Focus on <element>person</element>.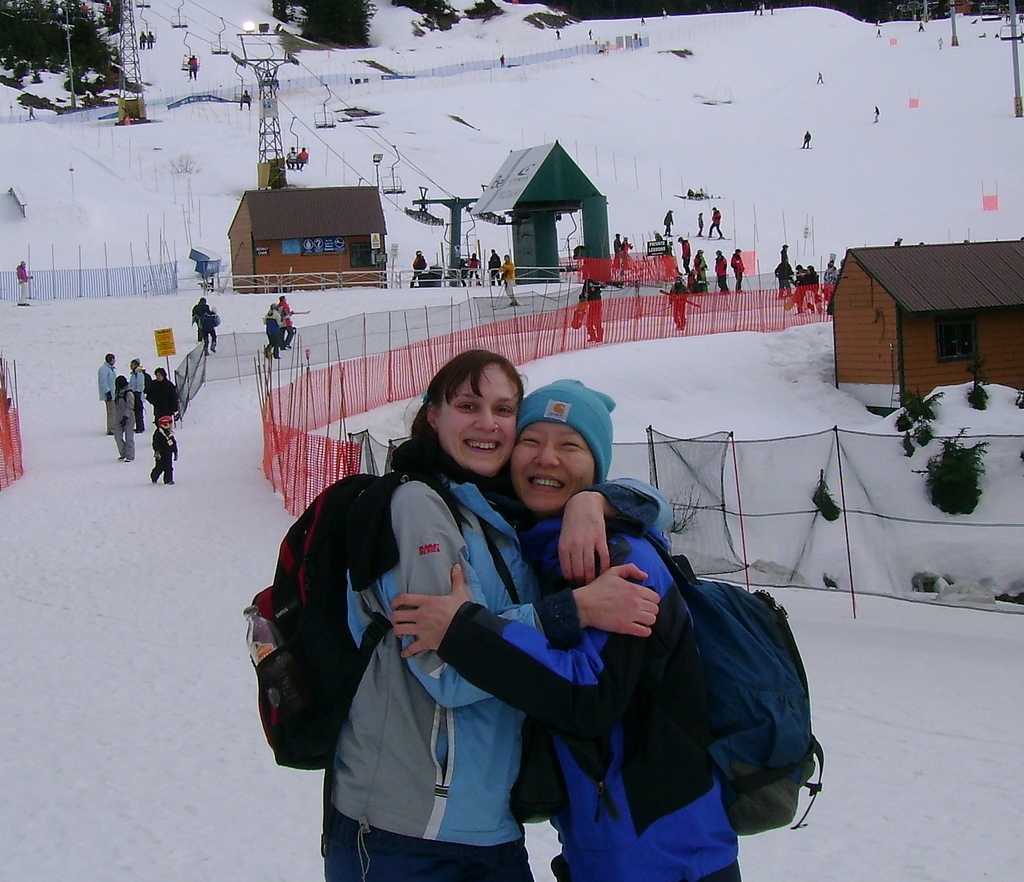
Focused at bbox=[710, 208, 723, 241].
